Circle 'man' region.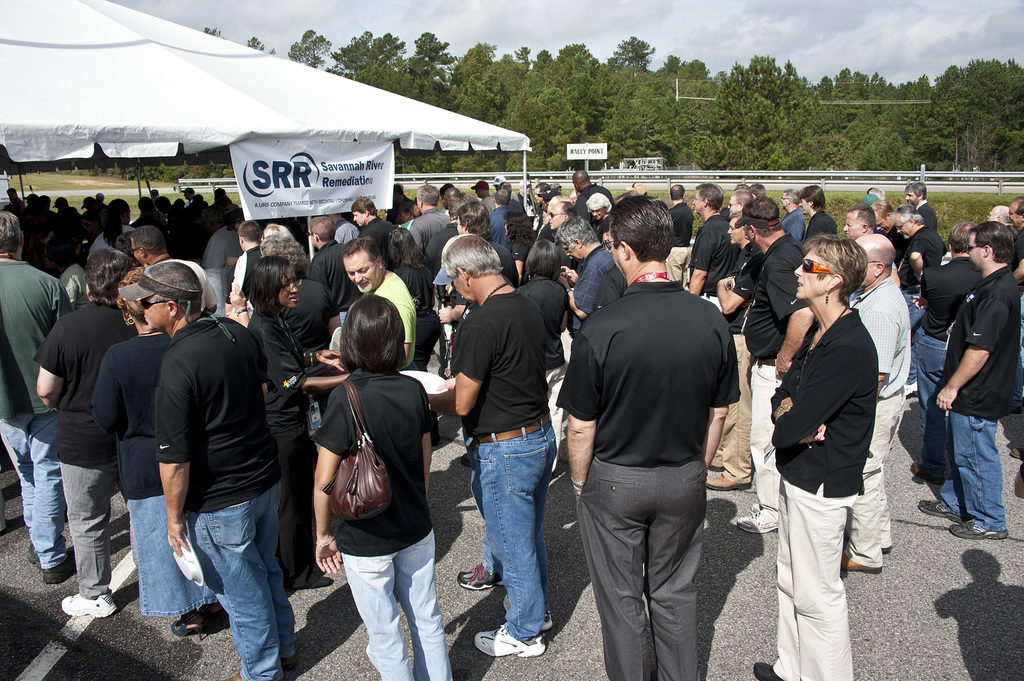
Region: bbox(441, 186, 462, 214).
